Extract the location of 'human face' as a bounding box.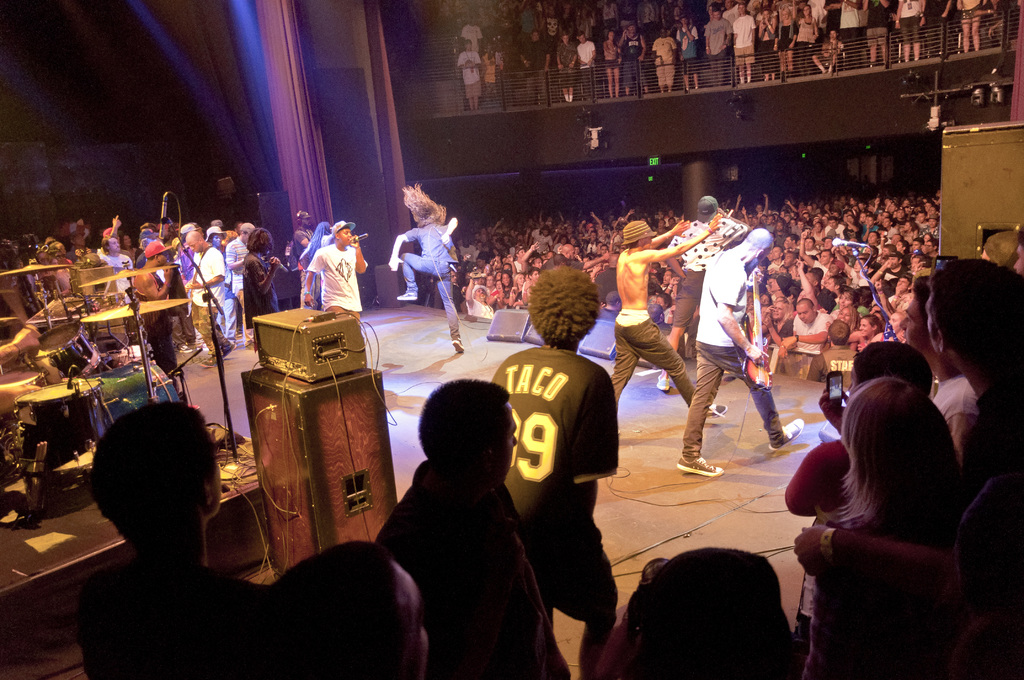
(x1=497, y1=408, x2=521, y2=477).
